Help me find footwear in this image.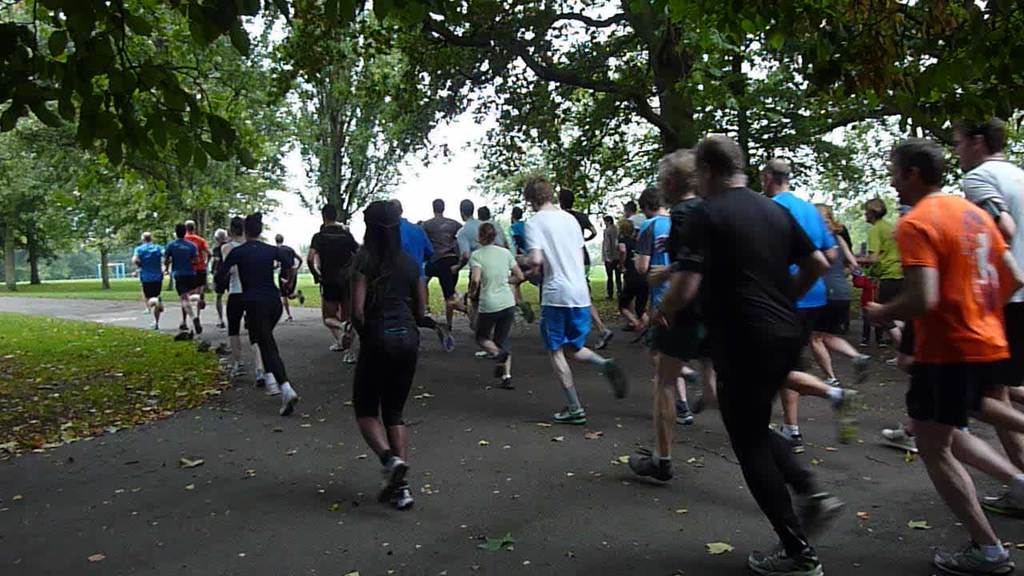
Found it: detection(501, 351, 514, 379).
